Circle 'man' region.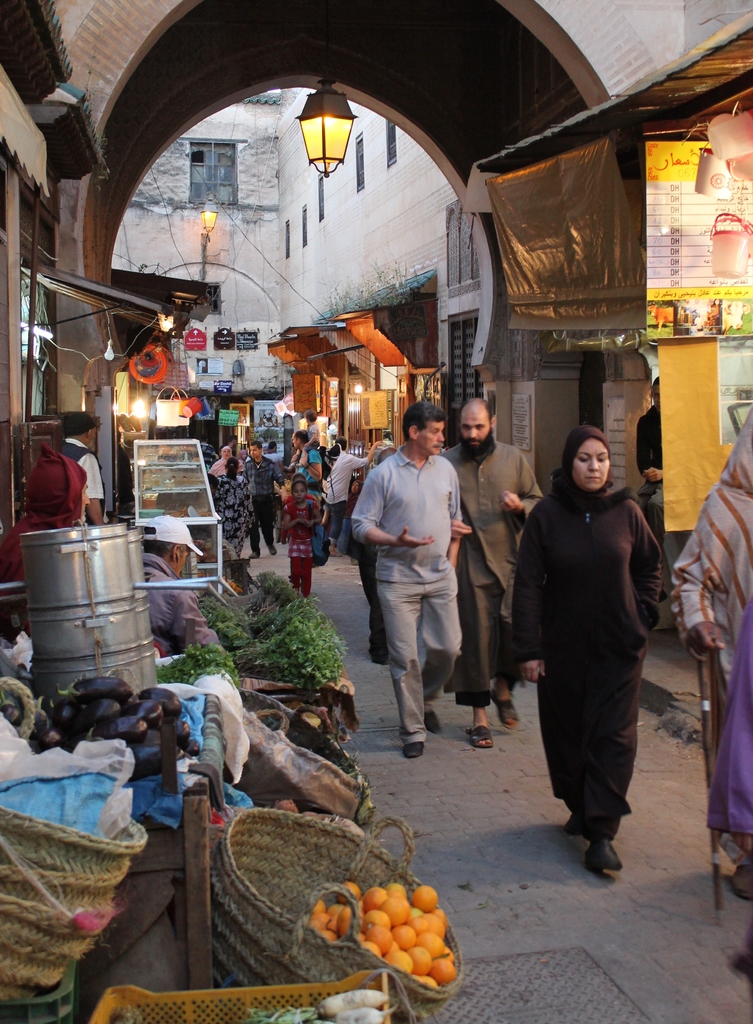
Region: BBox(291, 429, 326, 568).
